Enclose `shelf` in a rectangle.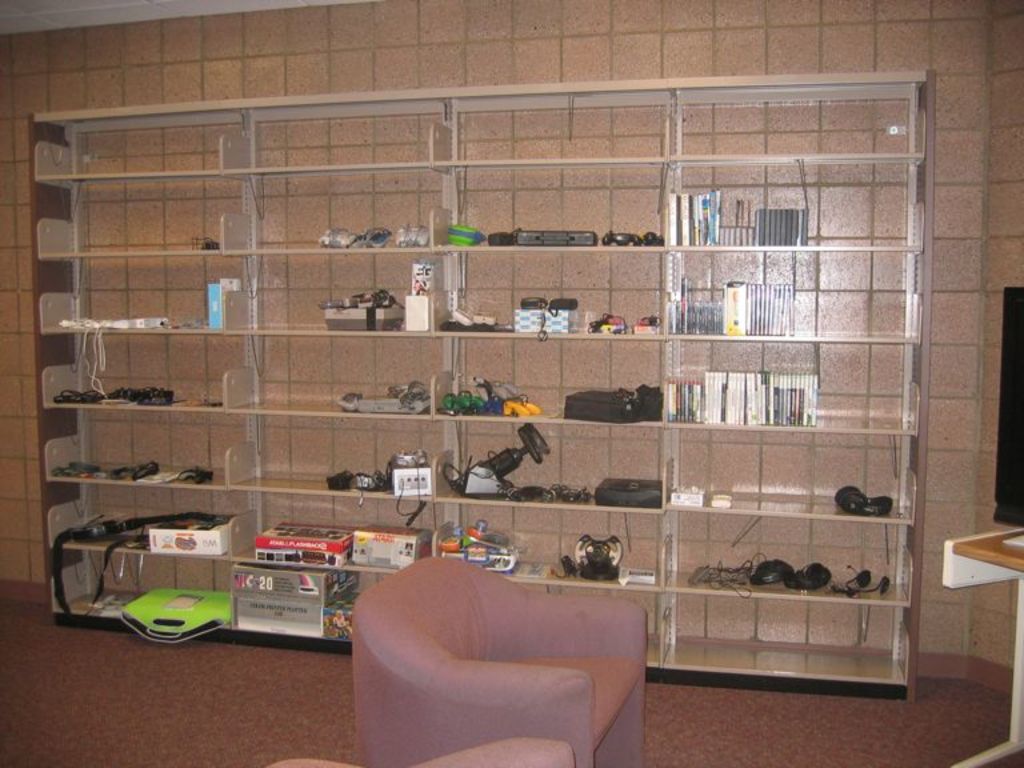
<region>35, 124, 244, 187</region>.
